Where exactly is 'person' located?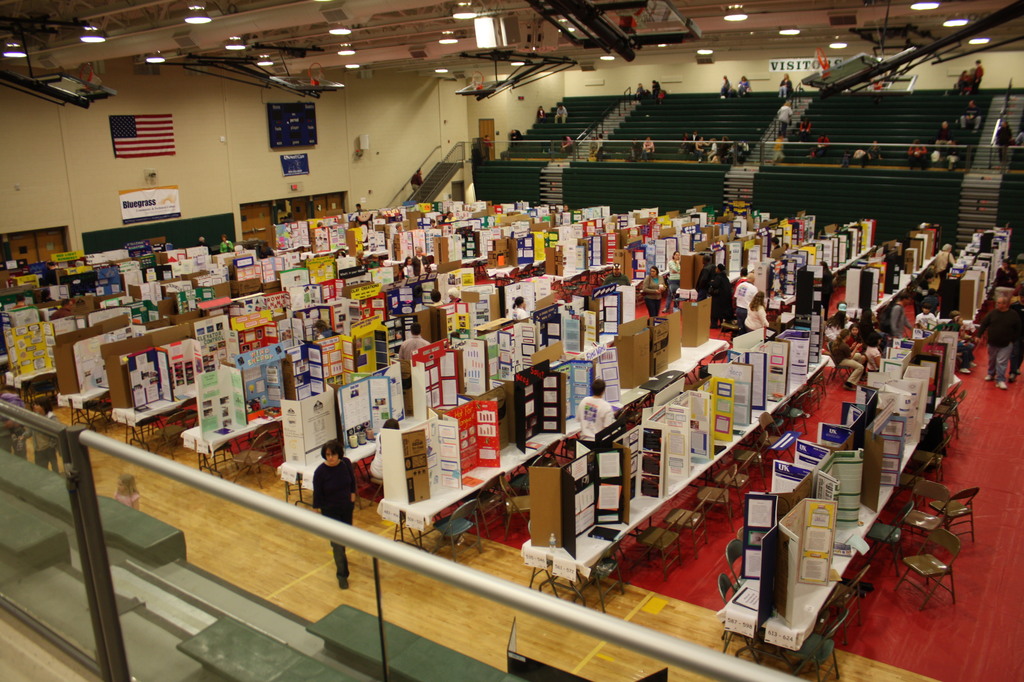
Its bounding box is left=743, top=290, right=774, bottom=332.
